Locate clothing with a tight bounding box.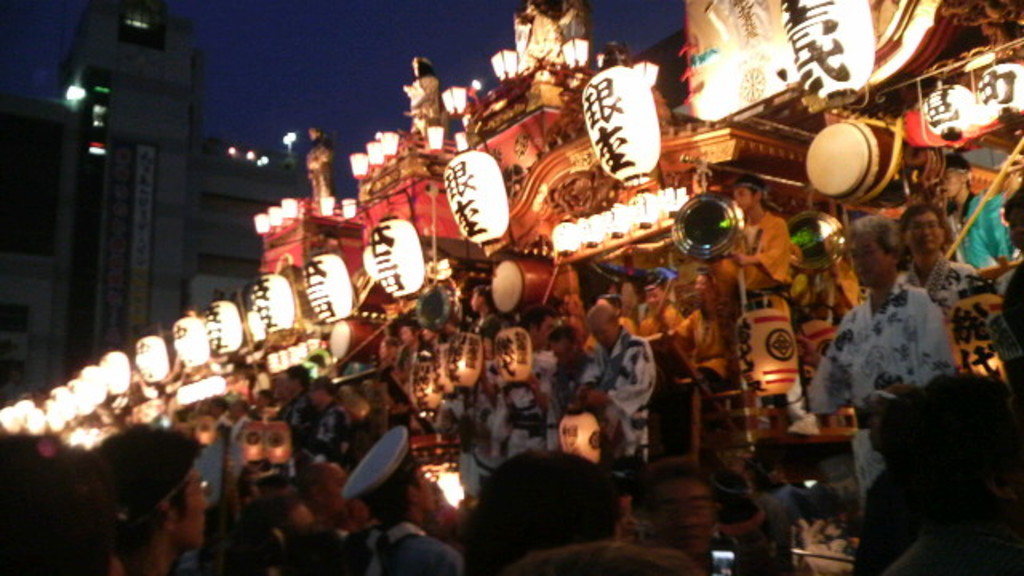
pyautogui.locateOnScreen(906, 254, 984, 304).
